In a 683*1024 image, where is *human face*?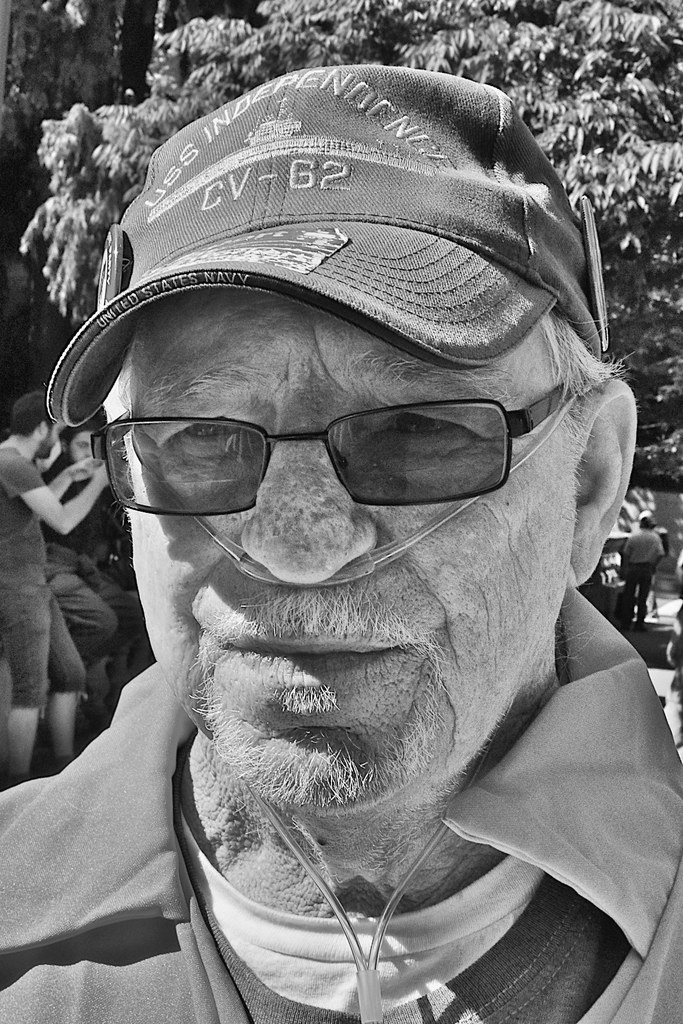
(x1=122, y1=310, x2=568, y2=815).
